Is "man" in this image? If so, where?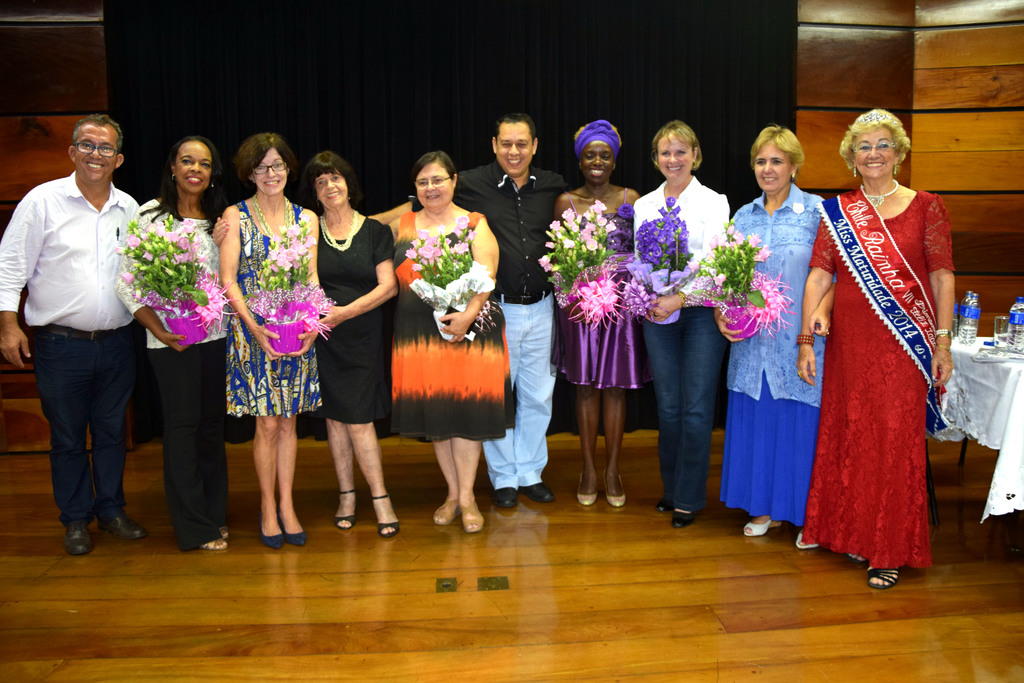
Yes, at x1=407 y1=110 x2=578 y2=513.
